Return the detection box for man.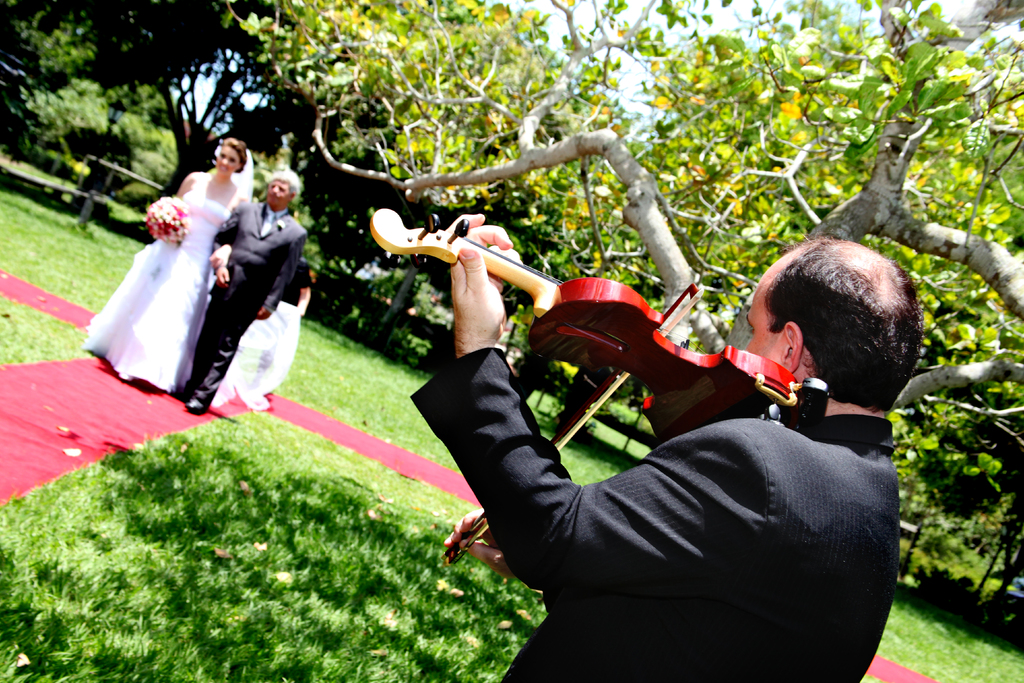
pyautogui.locateOnScreen(187, 171, 312, 409).
